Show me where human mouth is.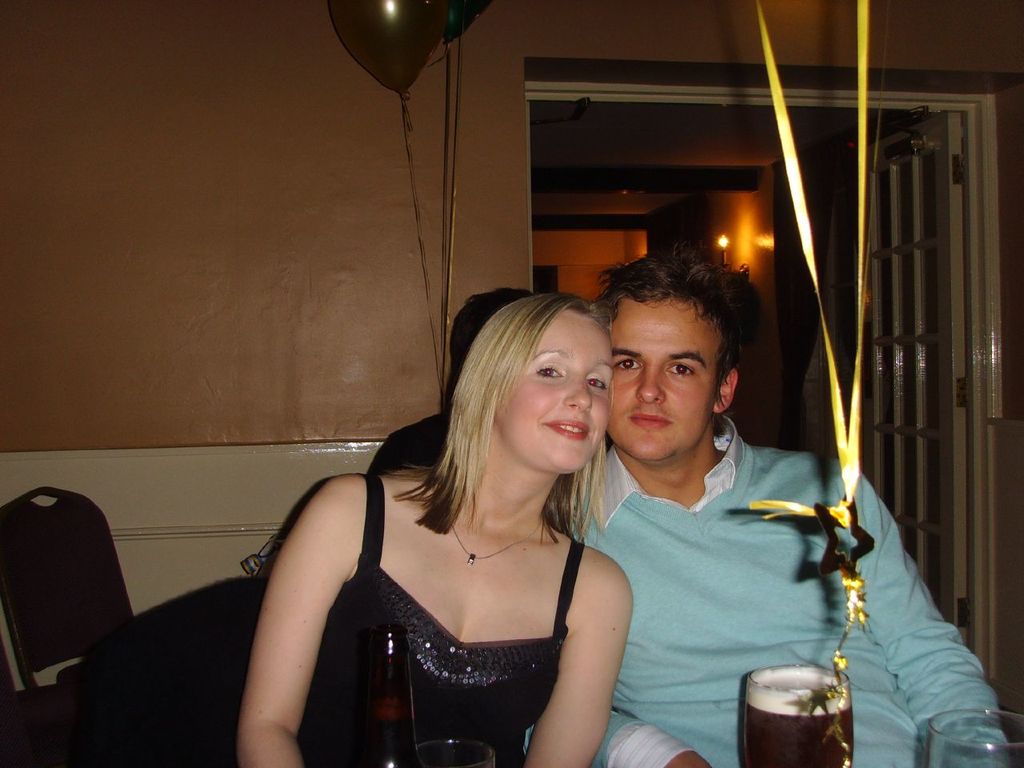
human mouth is at [630,414,673,430].
